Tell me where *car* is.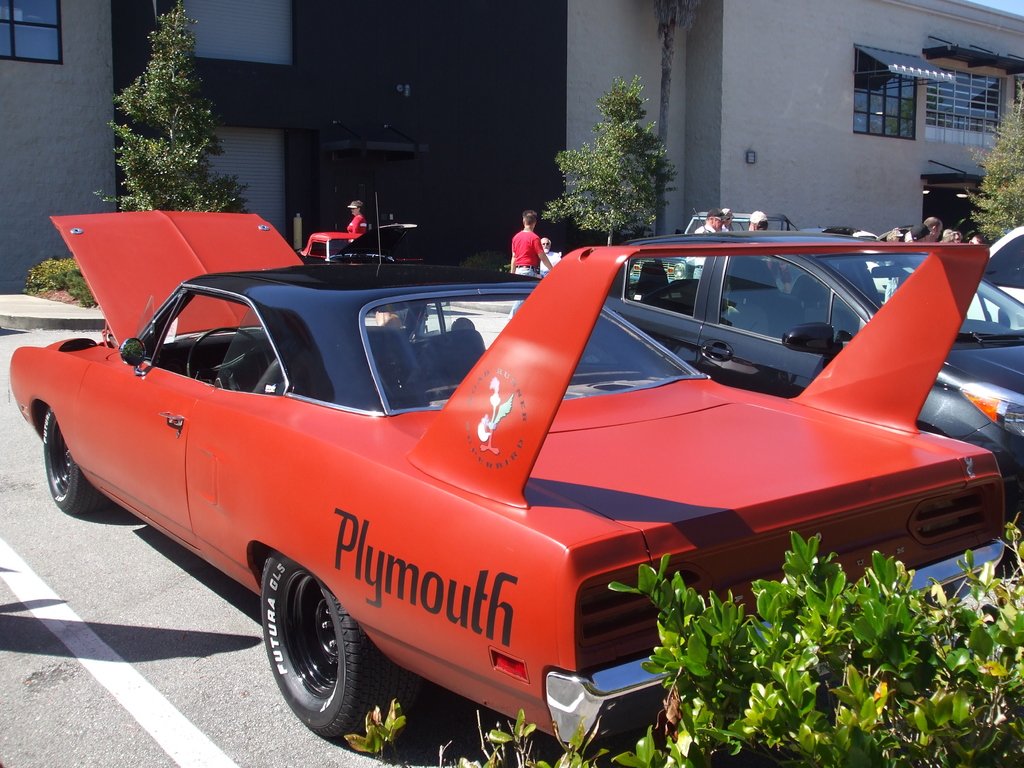
*car* is at detection(8, 210, 1005, 746).
